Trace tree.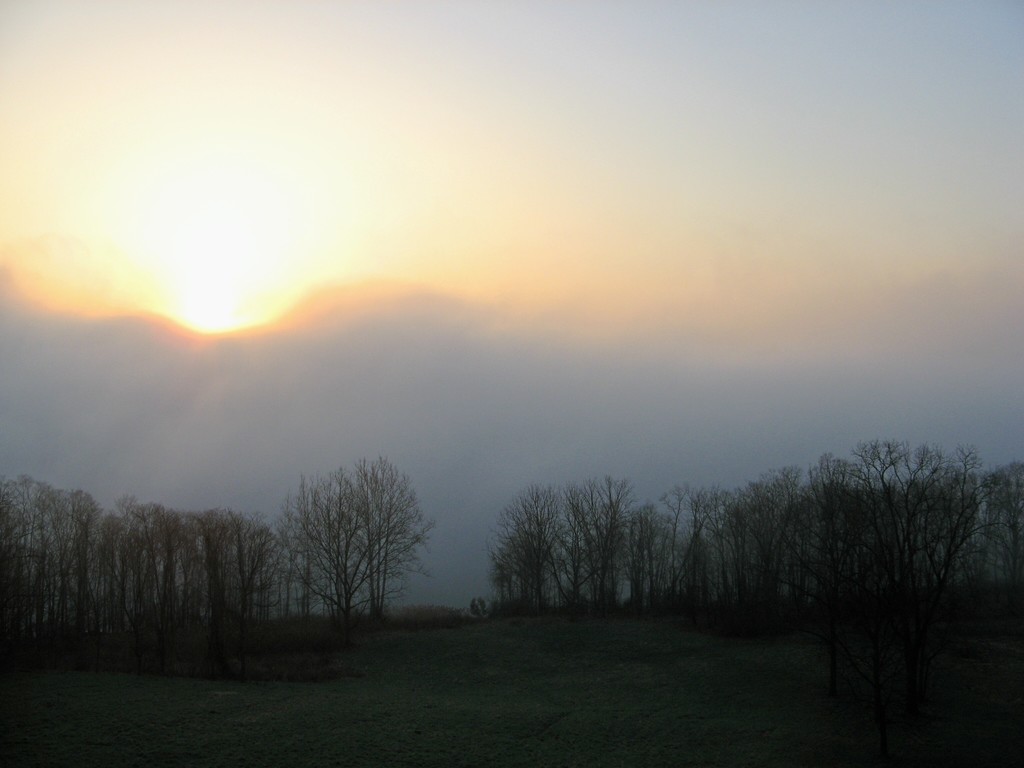
Traced to (x1=801, y1=477, x2=890, y2=601).
